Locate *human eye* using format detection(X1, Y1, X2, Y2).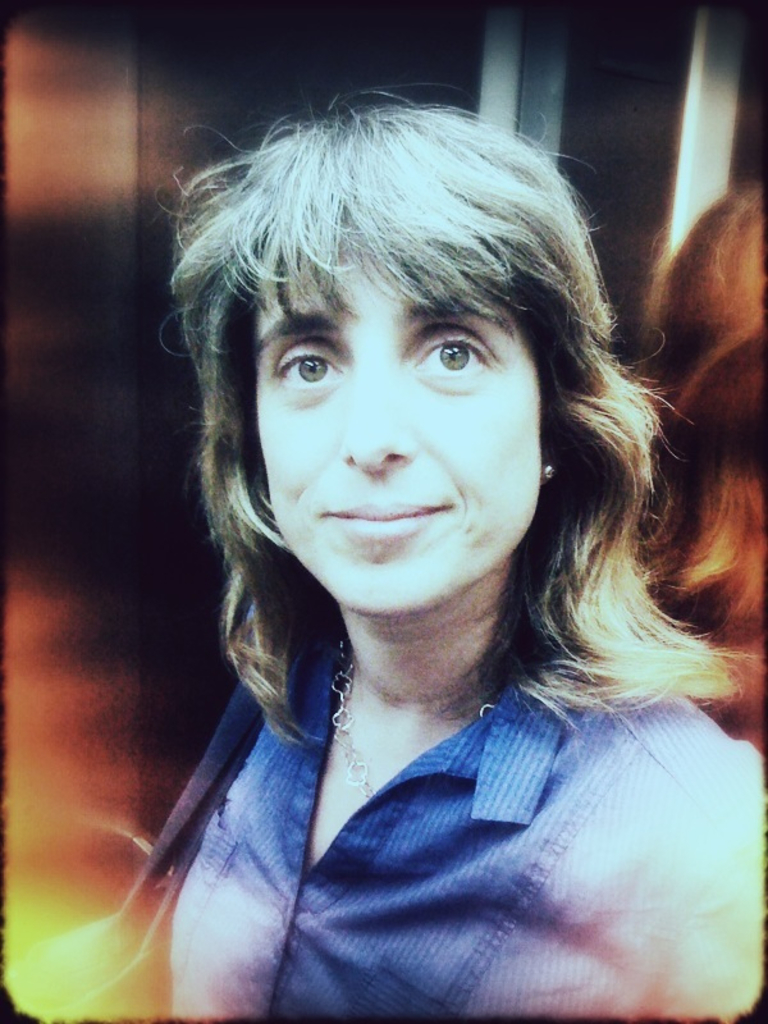
detection(266, 340, 342, 397).
